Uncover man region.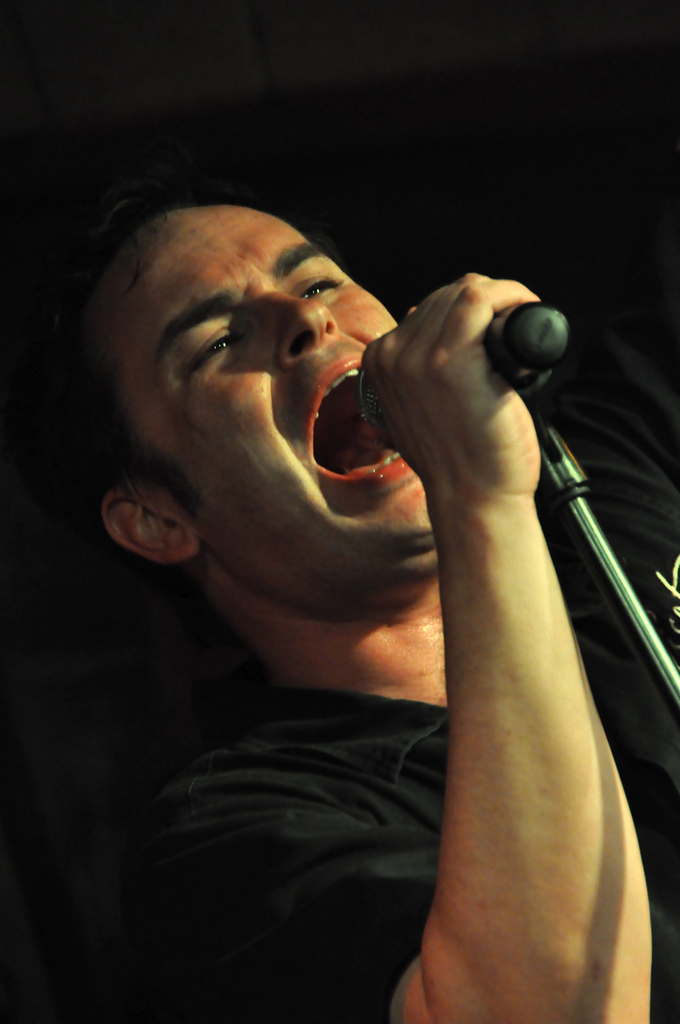
Uncovered: 0 176 679 1023.
